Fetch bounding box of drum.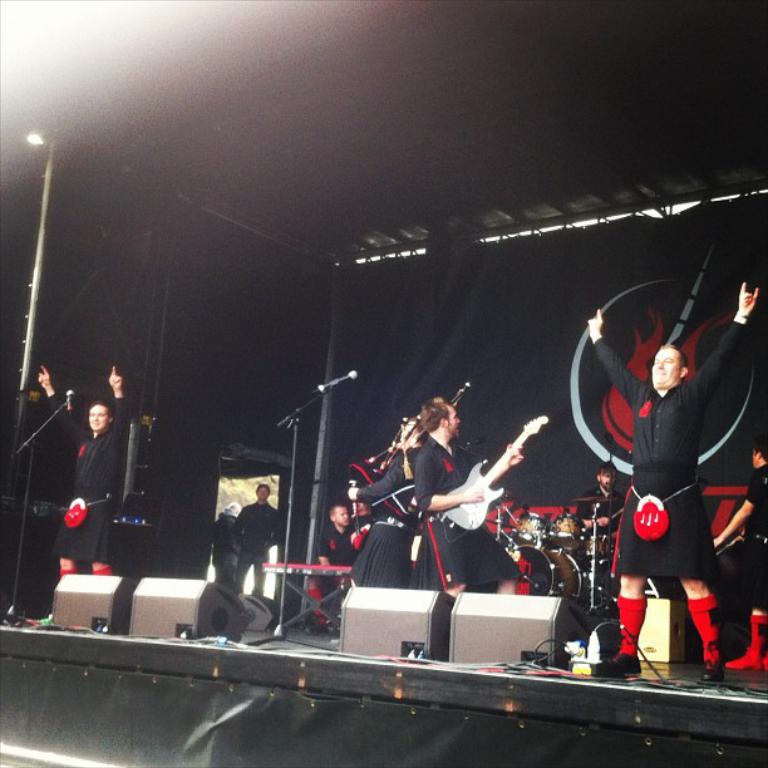
Bbox: {"left": 506, "top": 507, "right": 545, "bottom": 546}.
